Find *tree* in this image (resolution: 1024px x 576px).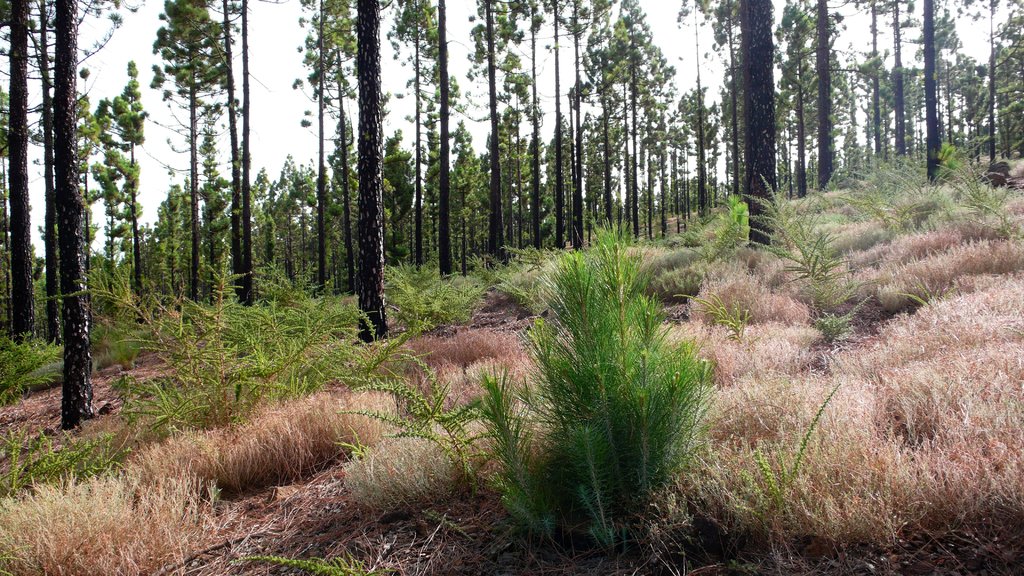
rect(345, 0, 396, 351).
